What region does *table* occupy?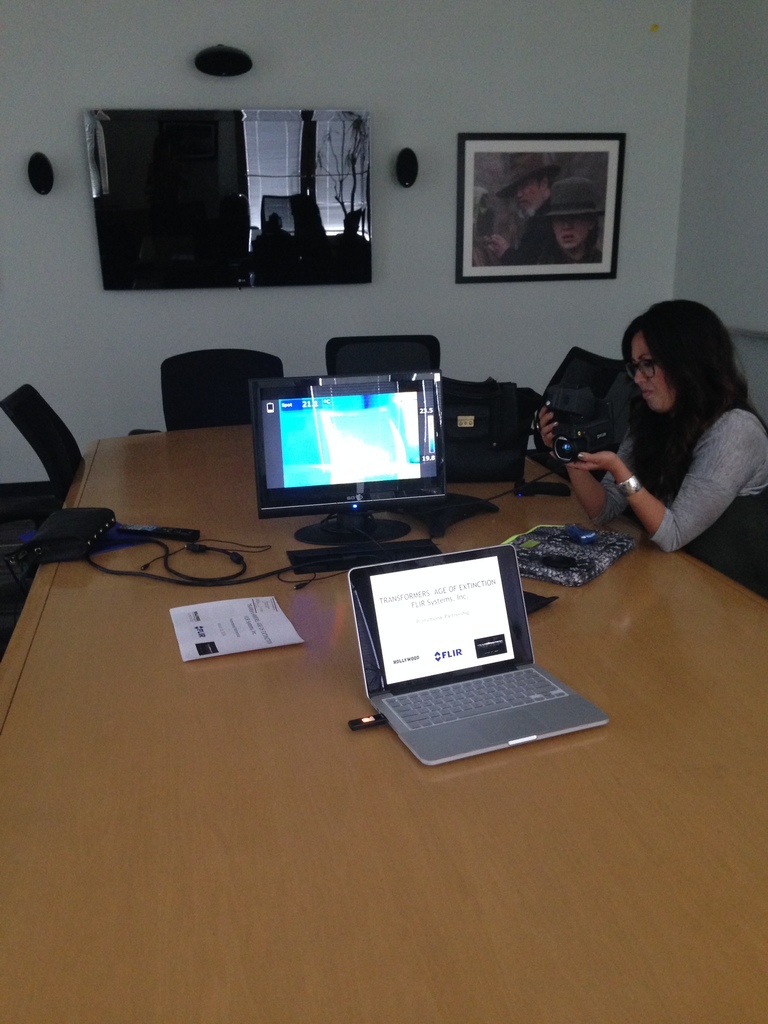
bbox=(0, 394, 703, 1002).
